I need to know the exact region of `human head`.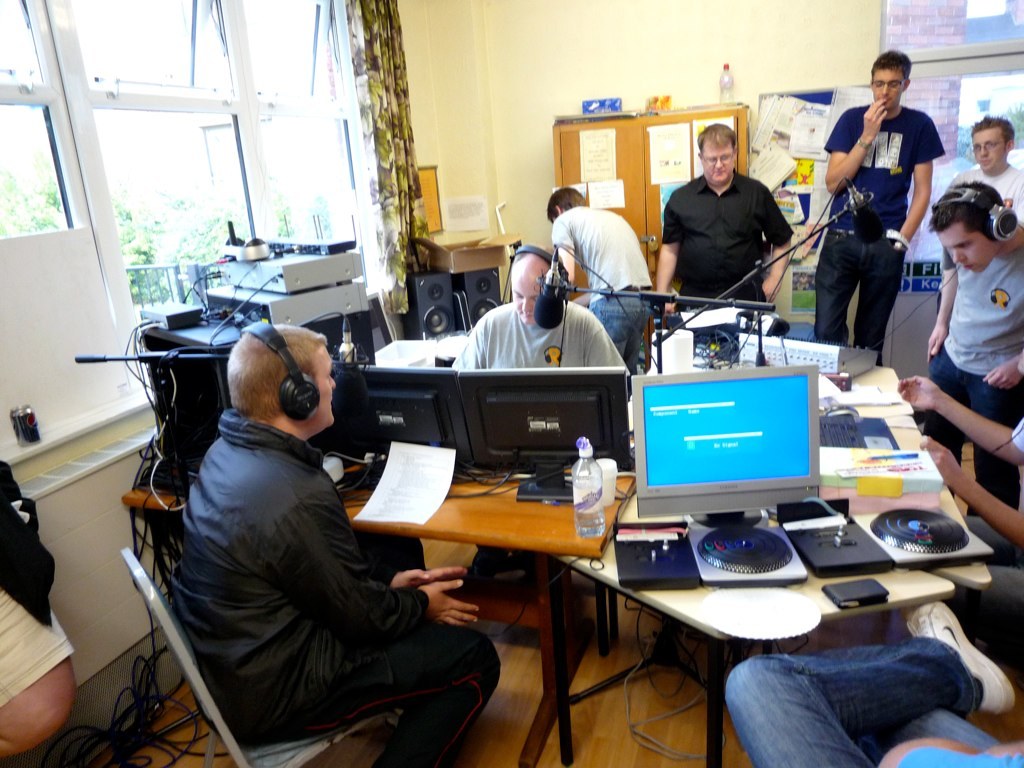
Region: (938, 171, 1018, 261).
